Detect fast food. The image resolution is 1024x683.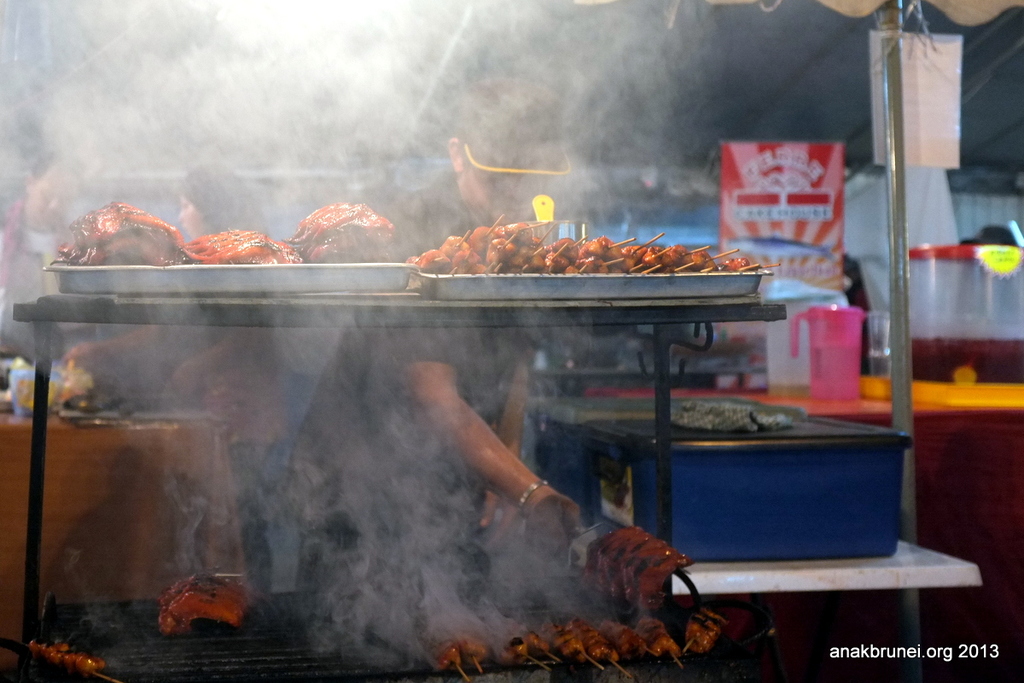
locate(287, 202, 399, 264).
